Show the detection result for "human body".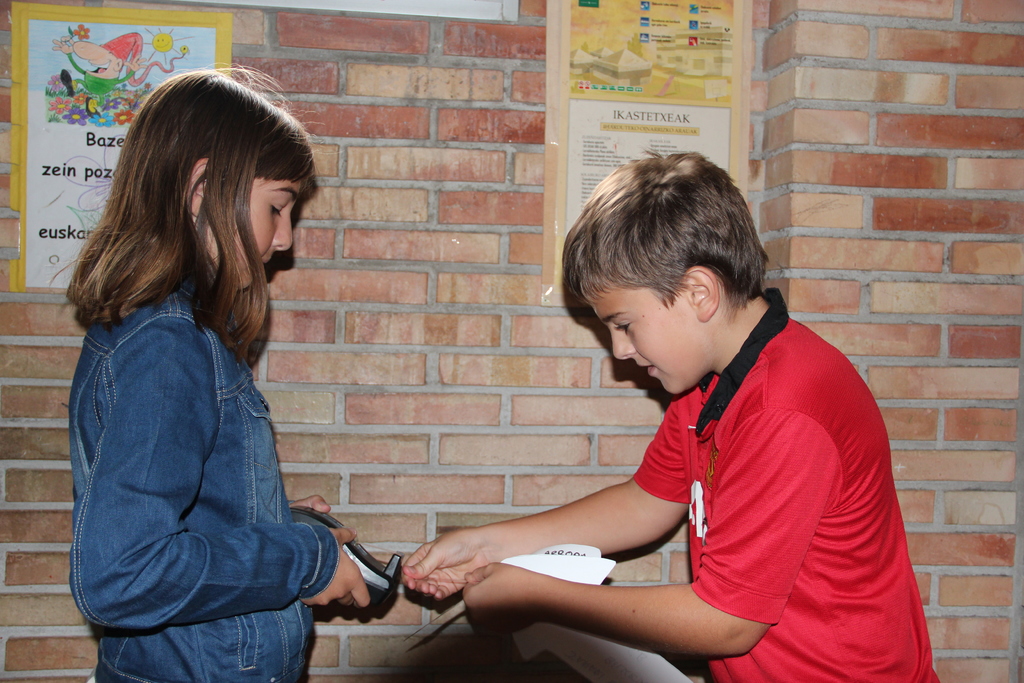
(left=374, top=202, right=912, bottom=670).
